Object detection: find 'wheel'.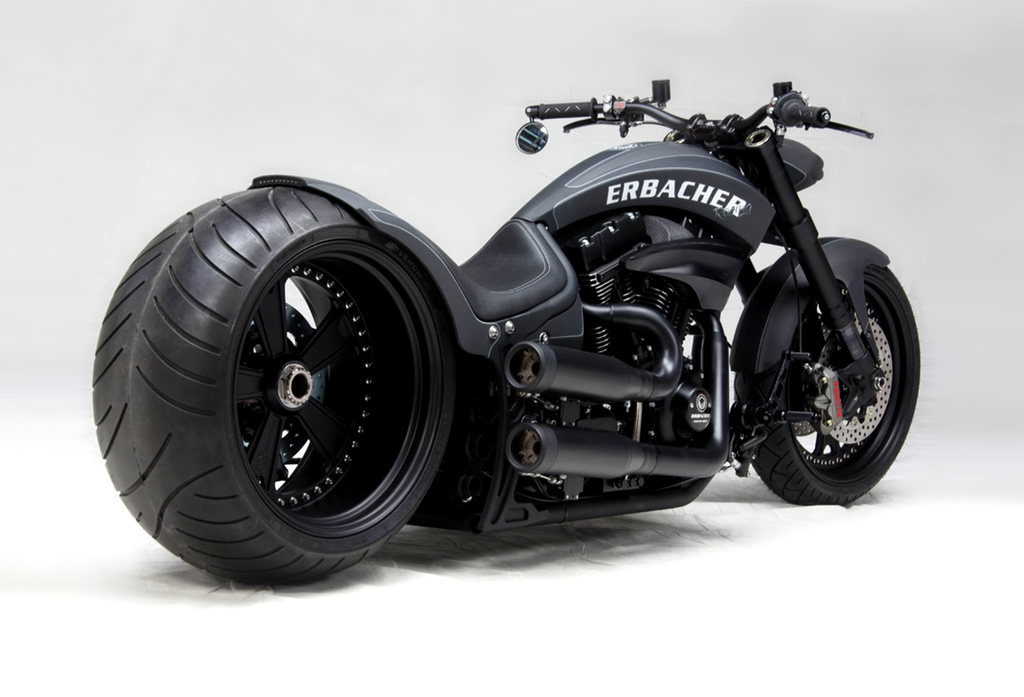
BBox(93, 185, 452, 584).
